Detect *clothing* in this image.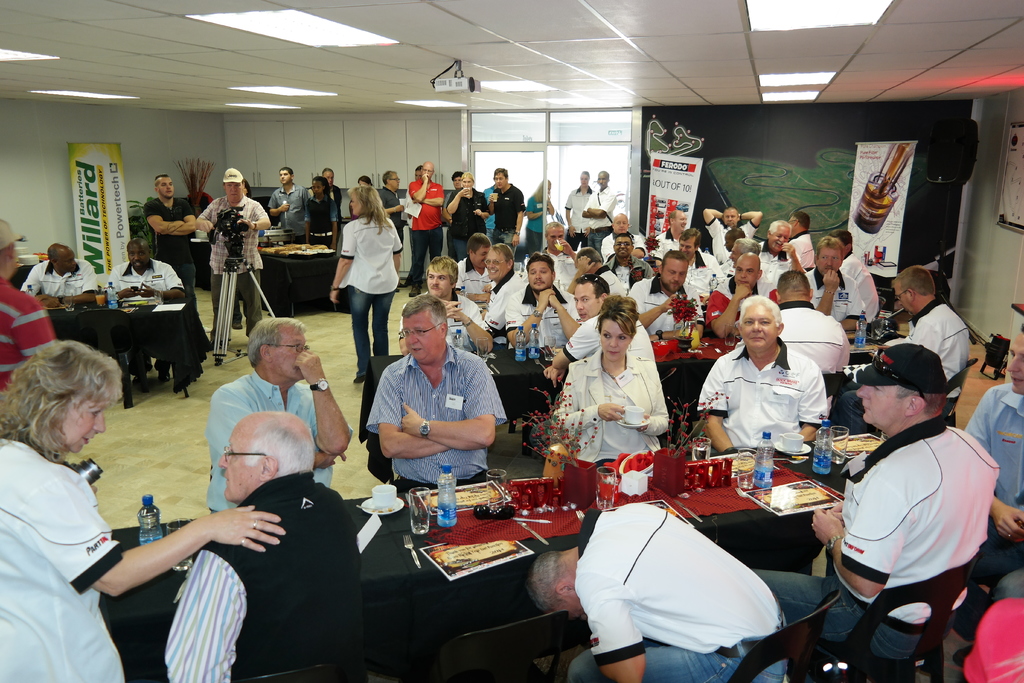
Detection: 750/243/790/299.
